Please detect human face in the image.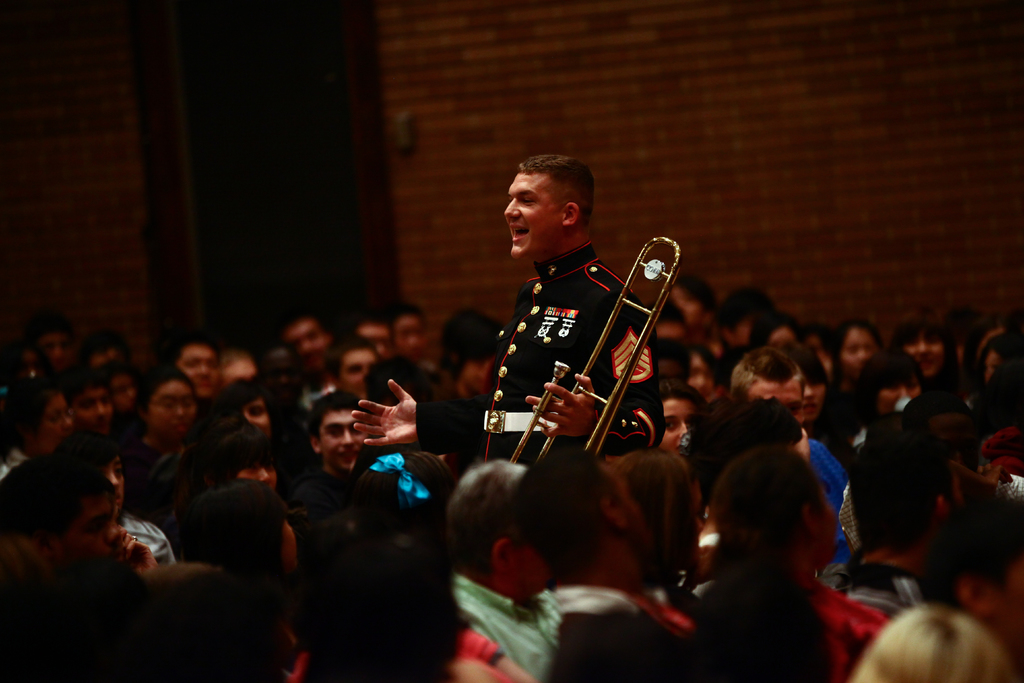
x1=33, y1=389, x2=74, y2=454.
